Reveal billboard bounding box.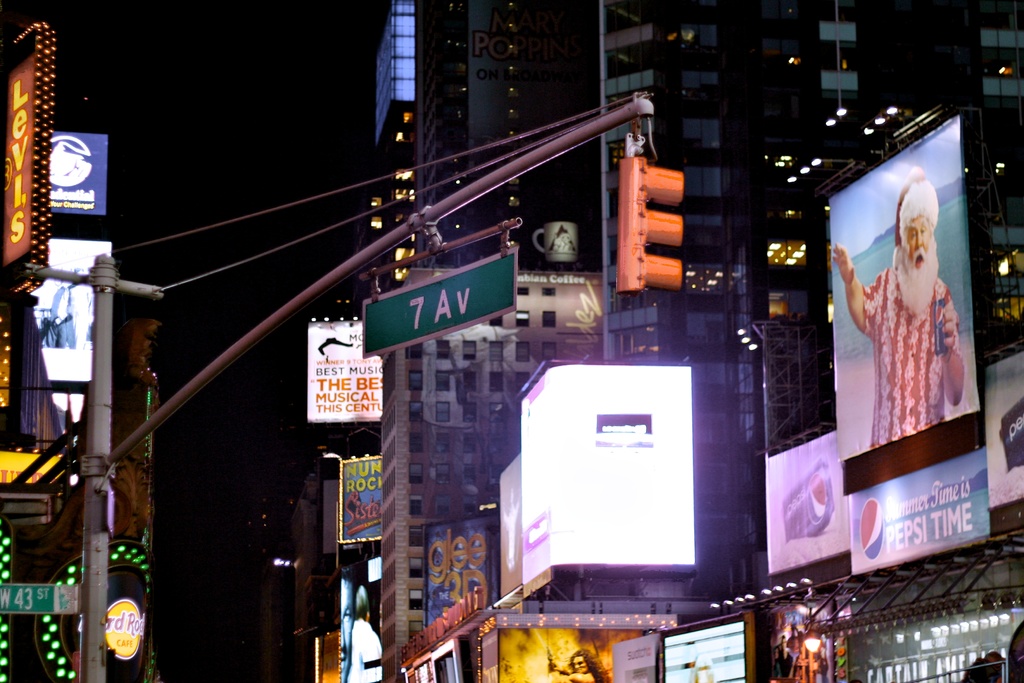
Revealed: detection(520, 373, 690, 578).
